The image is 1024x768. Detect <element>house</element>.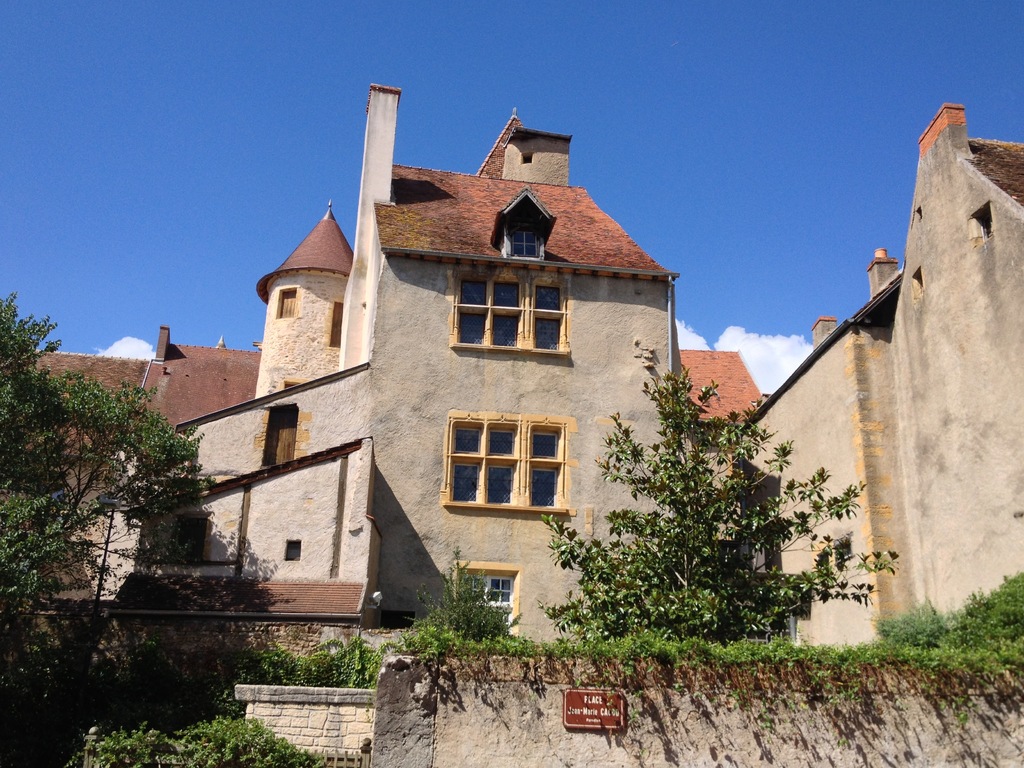
Detection: <box>4,344,261,639</box>.
